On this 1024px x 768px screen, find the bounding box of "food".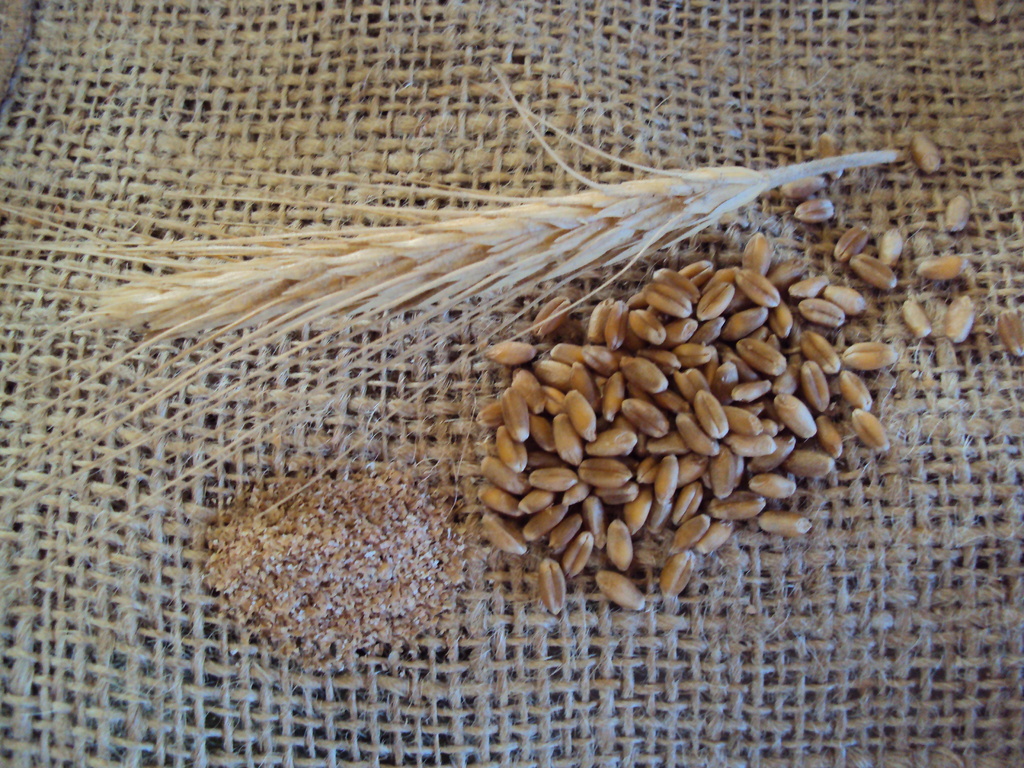
Bounding box: box=[200, 465, 463, 667].
